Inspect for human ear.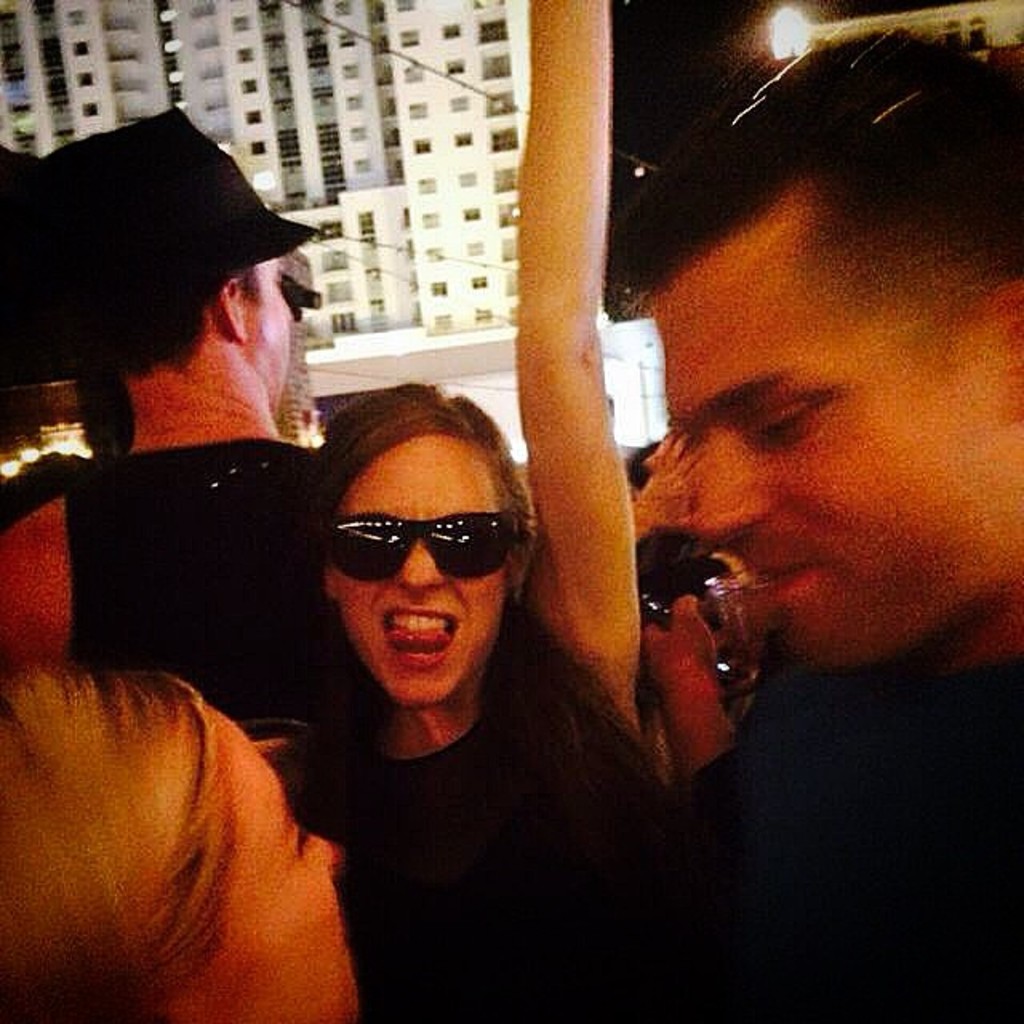
Inspection: <region>222, 278, 246, 346</region>.
